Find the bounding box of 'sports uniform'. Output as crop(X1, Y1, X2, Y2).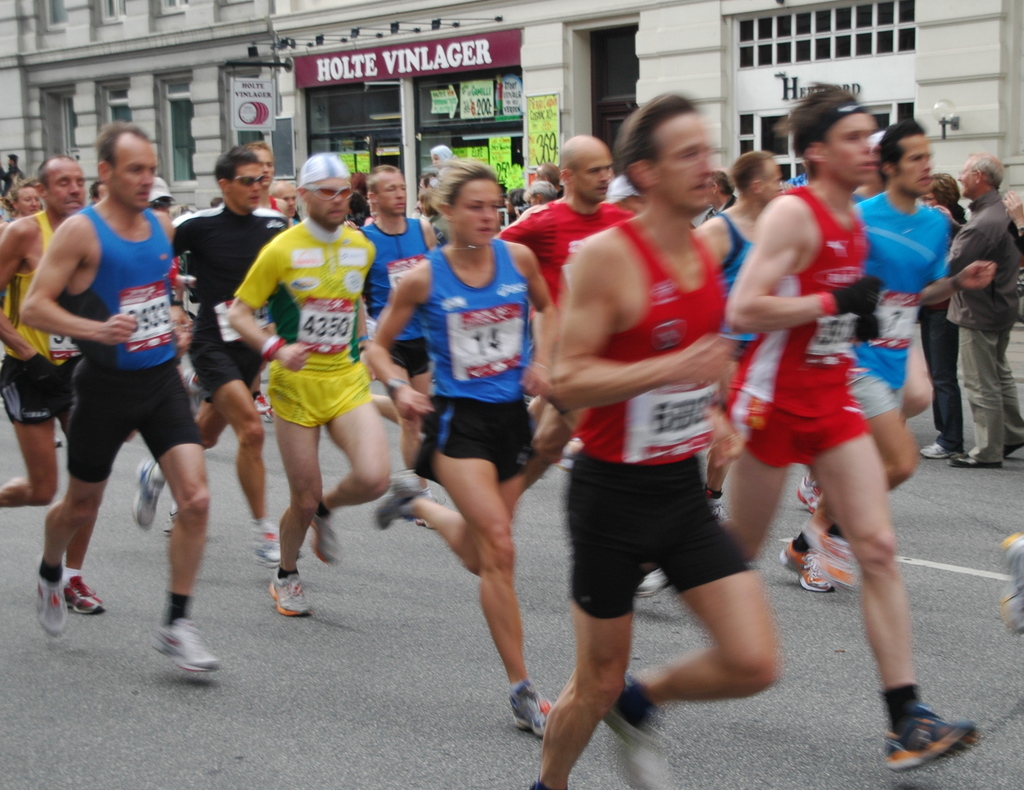
crop(0, 207, 85, 433).
